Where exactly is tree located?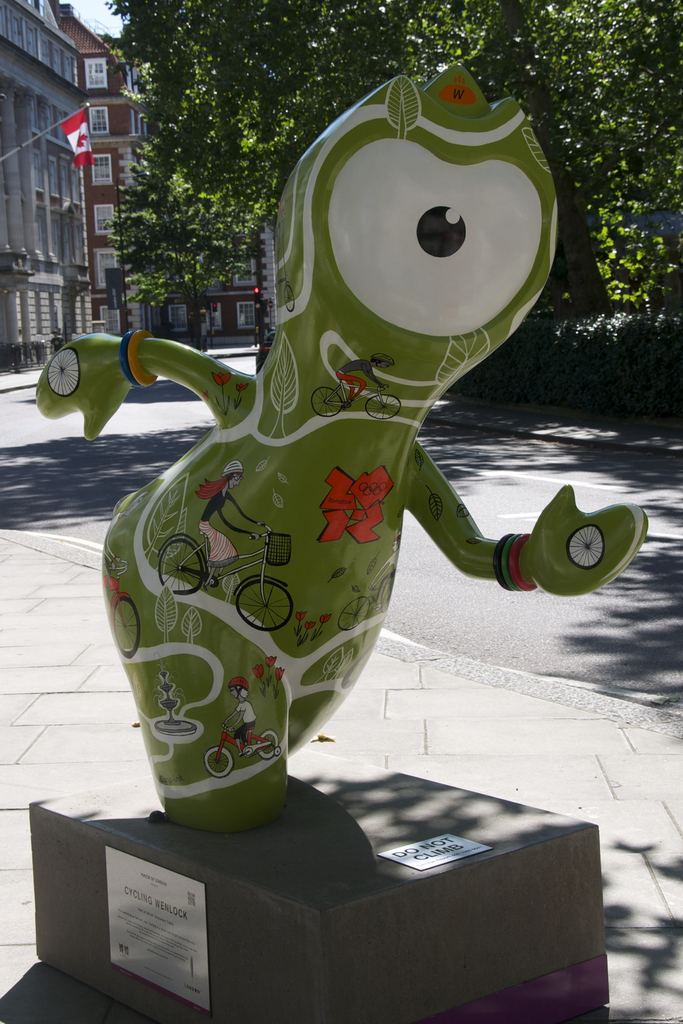
Its bounding box is <bbox>126, 246, 257, 351</bbox>.
